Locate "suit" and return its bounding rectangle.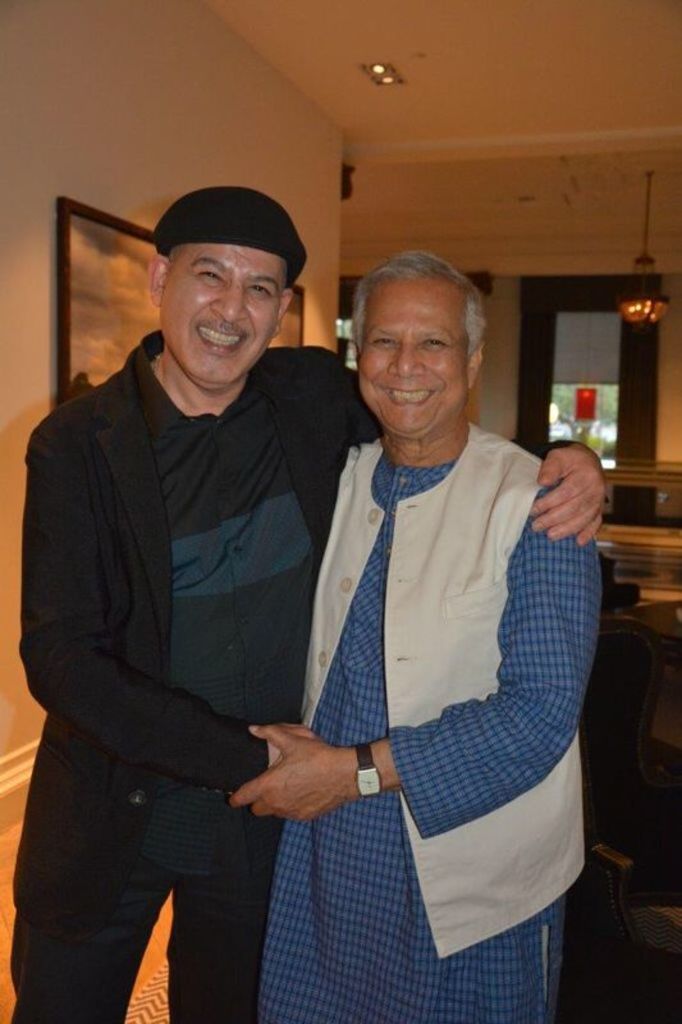
x1=12, y1=352, x2=592, y2=941.
